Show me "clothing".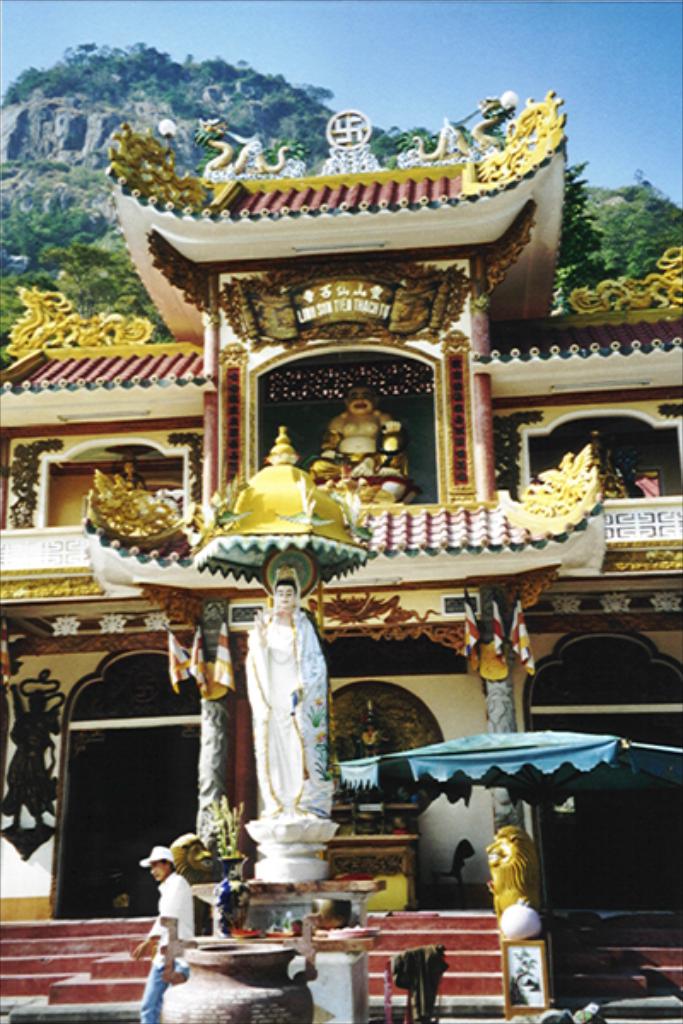
"clothing" is here: x1=249 y1=608 x2=335 y2=814.
